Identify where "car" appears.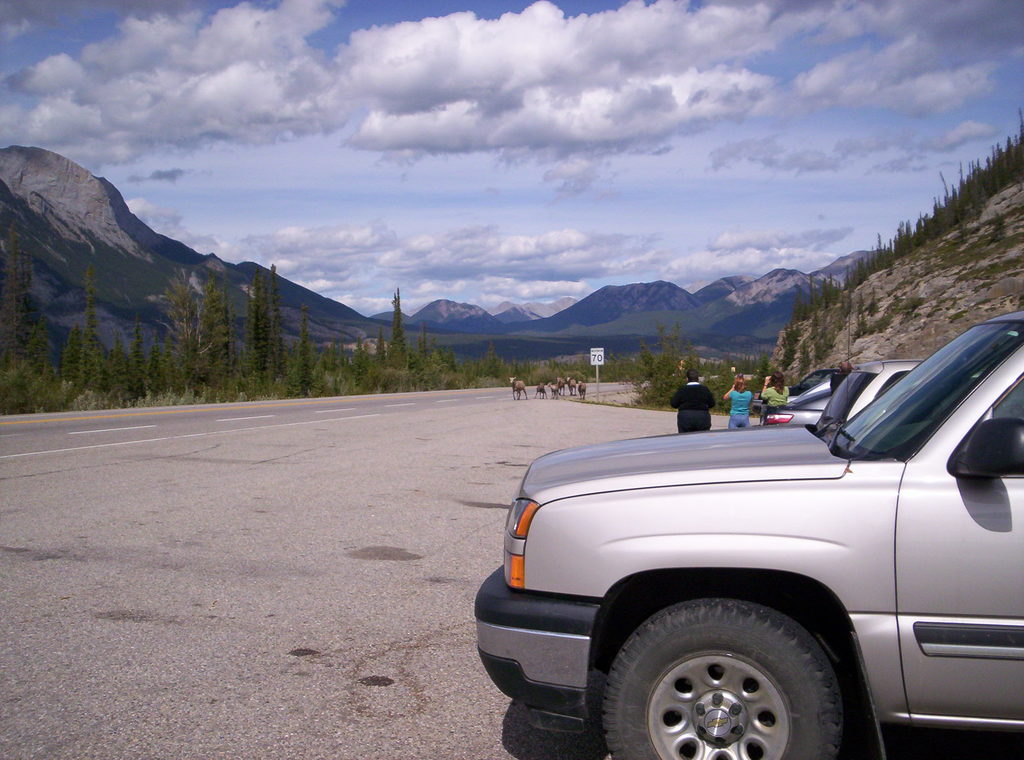
Appears at (758, 376, 830, 422).
